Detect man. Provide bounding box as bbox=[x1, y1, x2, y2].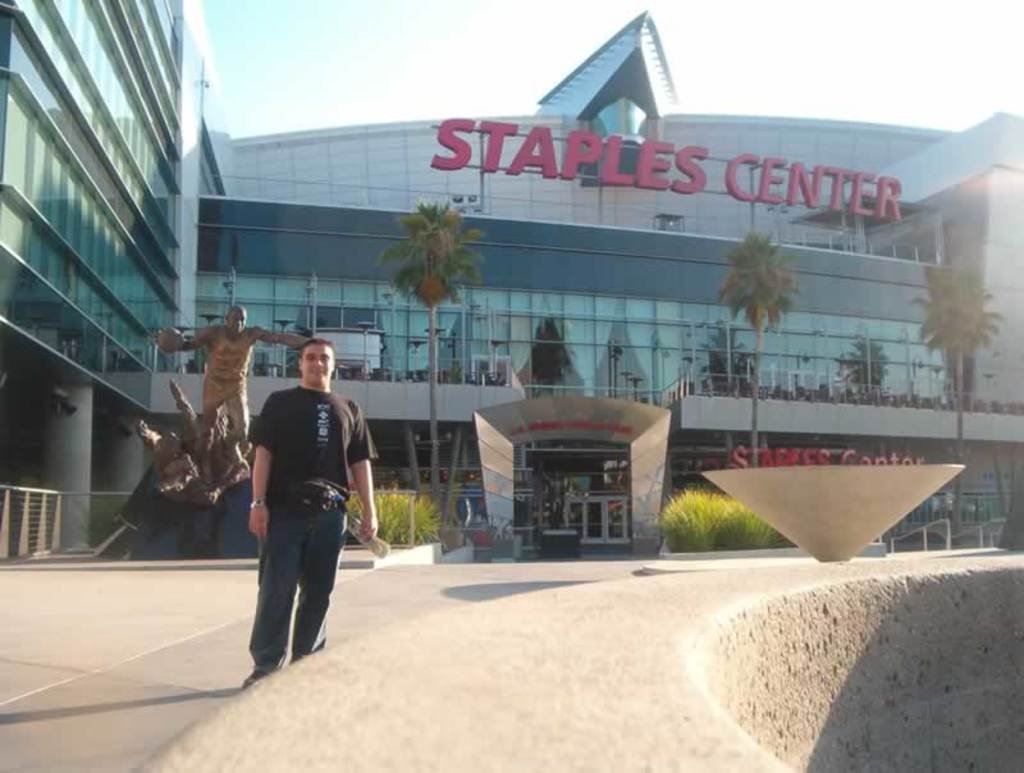
bbox=[161, 305, 312, 485].
